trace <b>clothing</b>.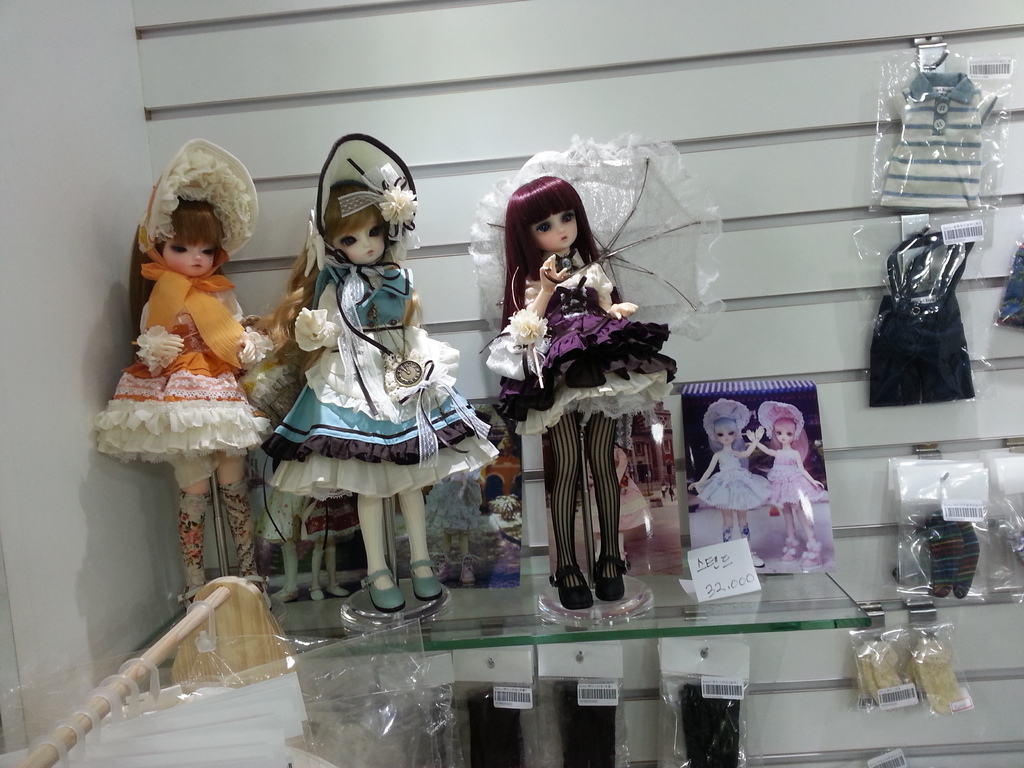
Traced to (467,667,536,767).
